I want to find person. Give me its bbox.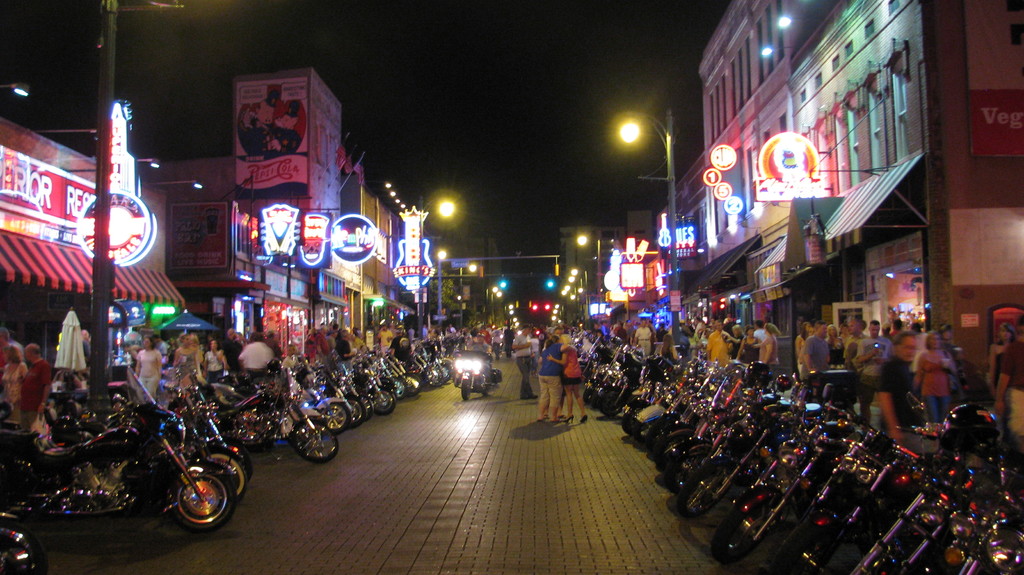
crop(172, 333, 199, 388).
